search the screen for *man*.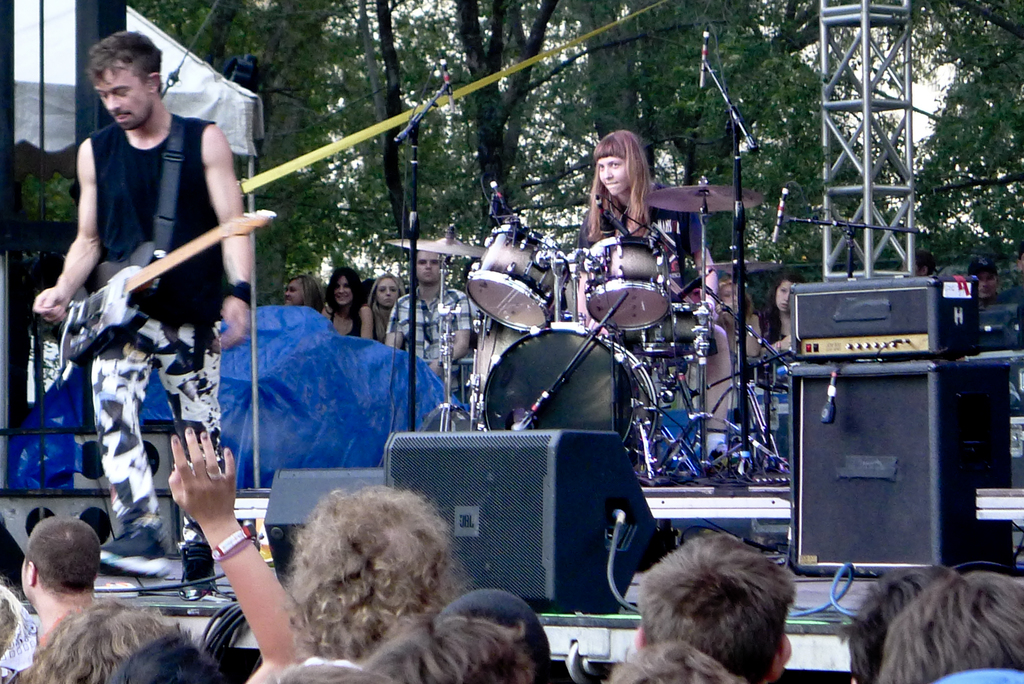
Found at [384, 245, 474, 397].
